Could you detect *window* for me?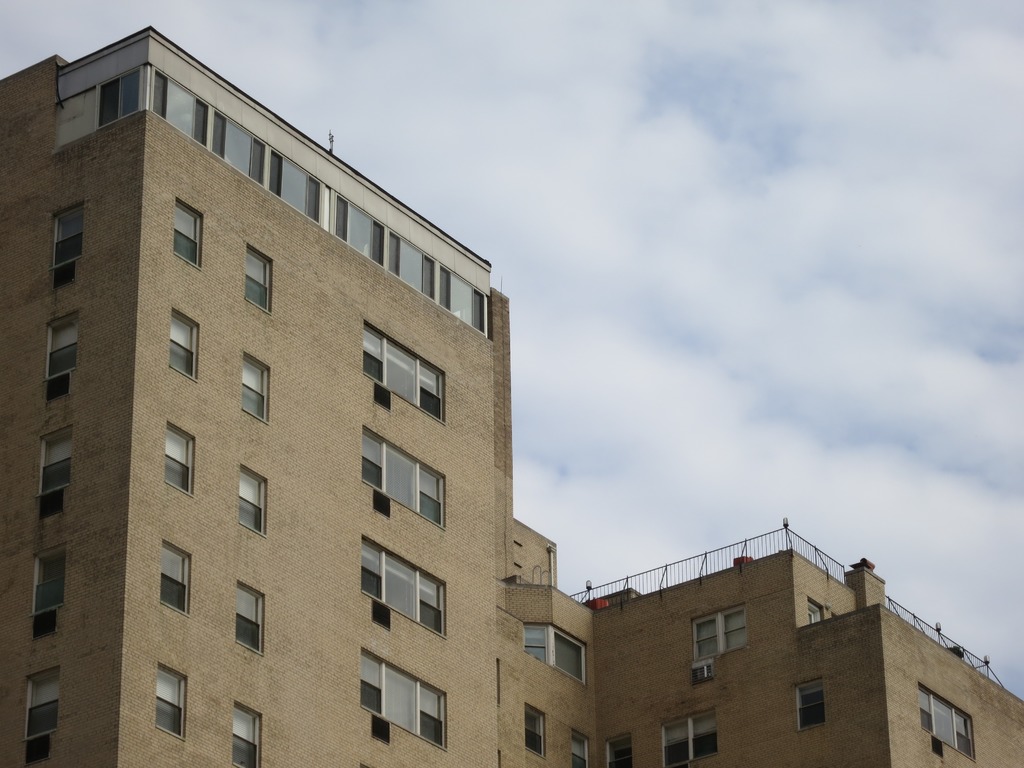
Detection result: <region>348, 659, 438, 744</region>.
